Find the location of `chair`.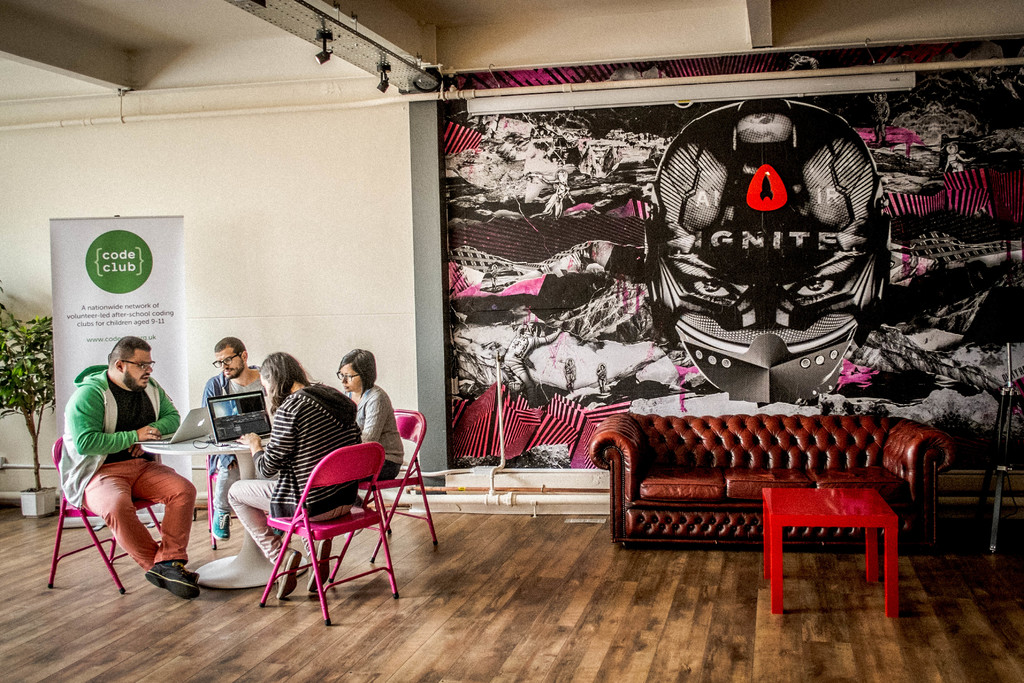
Location: 47,433,164,593.
